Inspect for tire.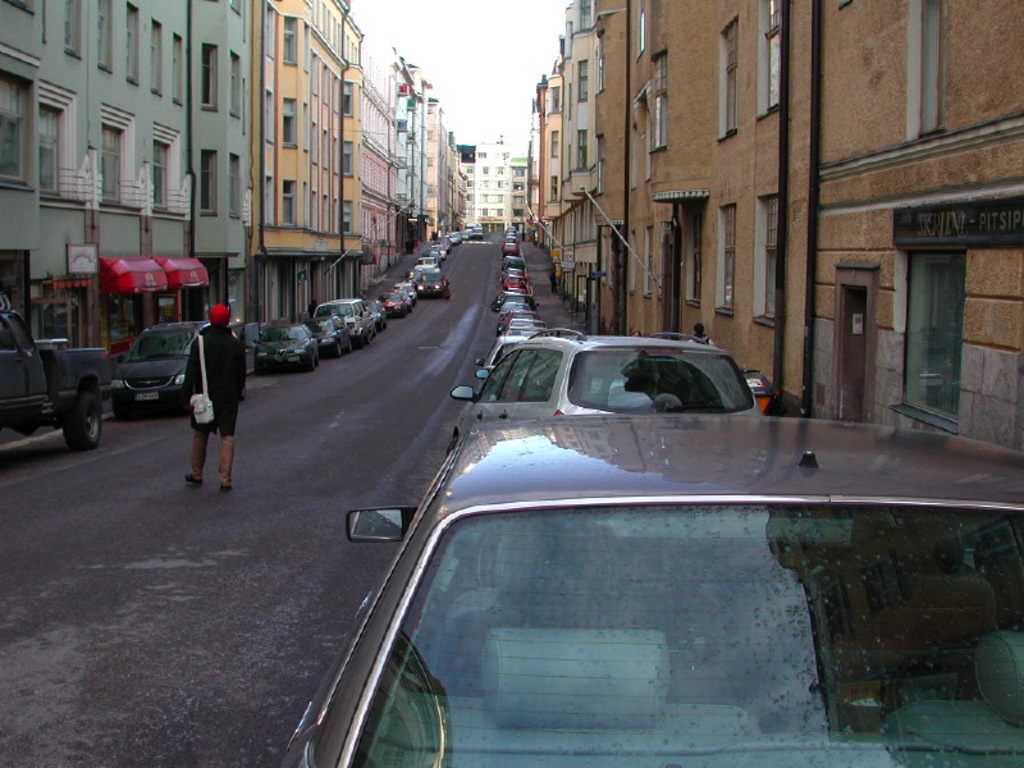
Inspection: region(64, 397, 101, 447).
